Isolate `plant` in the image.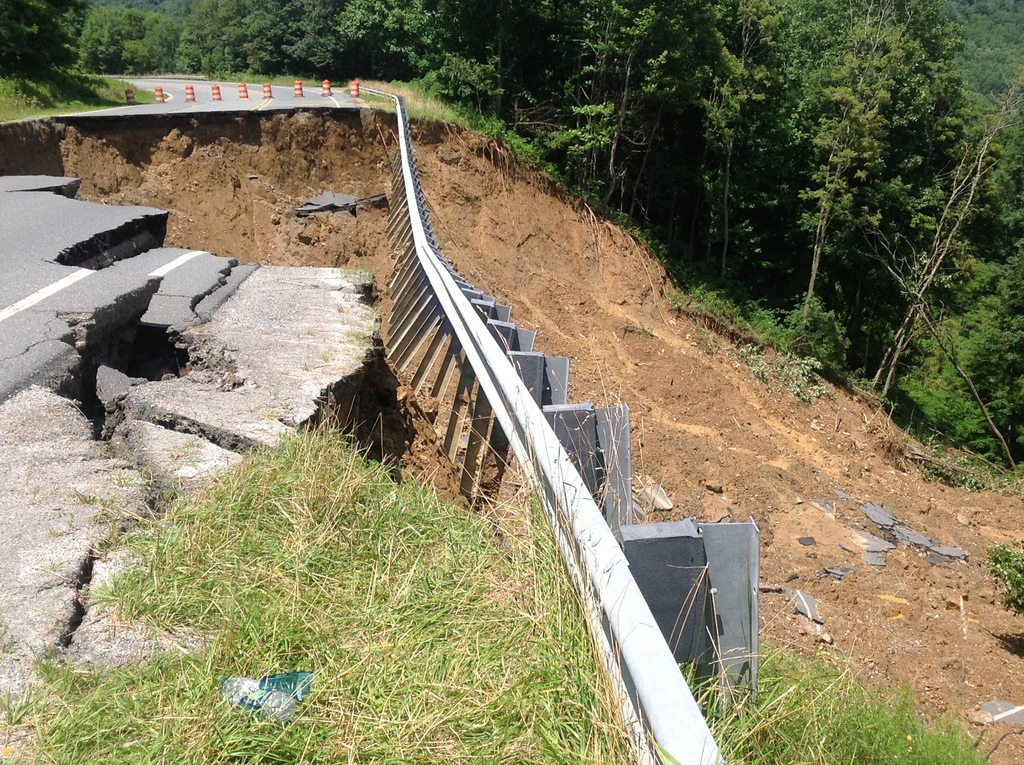
Isolated region: bbox(674, 620, 995, 764).
